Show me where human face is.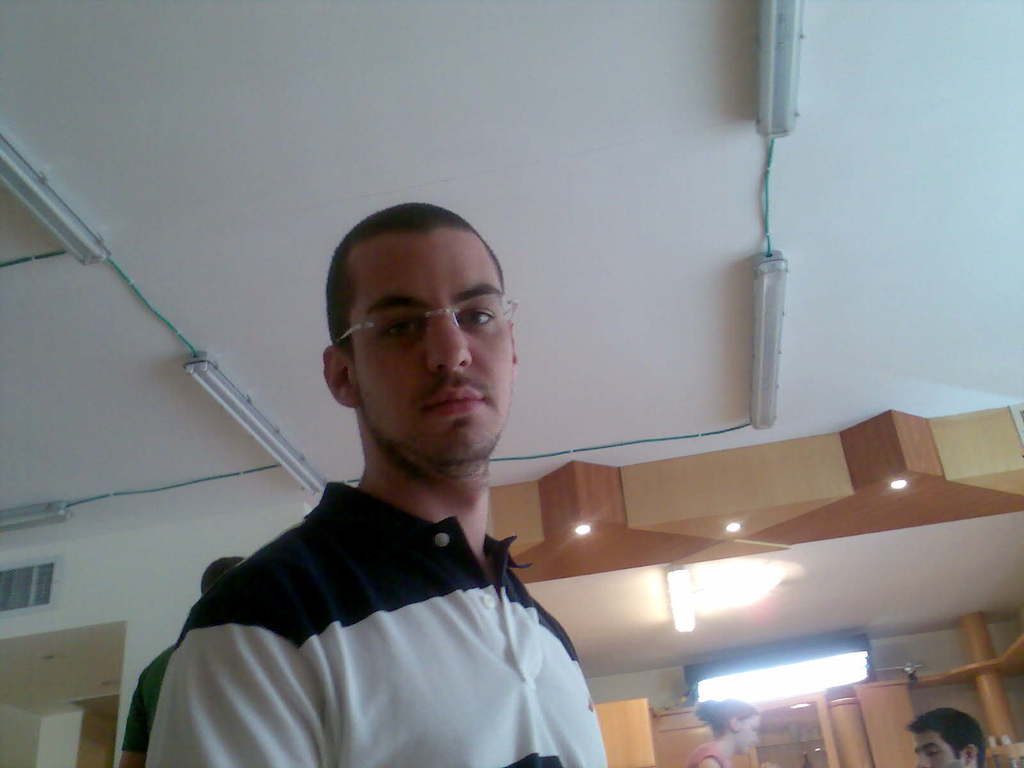
human face is at 356/221/511/466.
